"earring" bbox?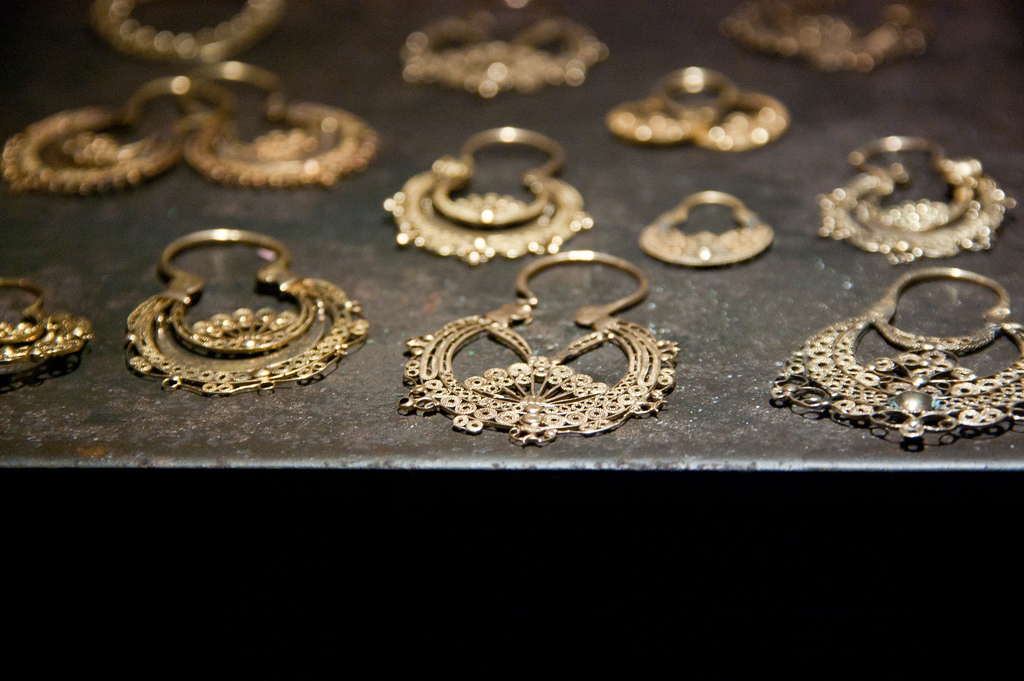
(left=178, top=58, right=379, bottom=189)
